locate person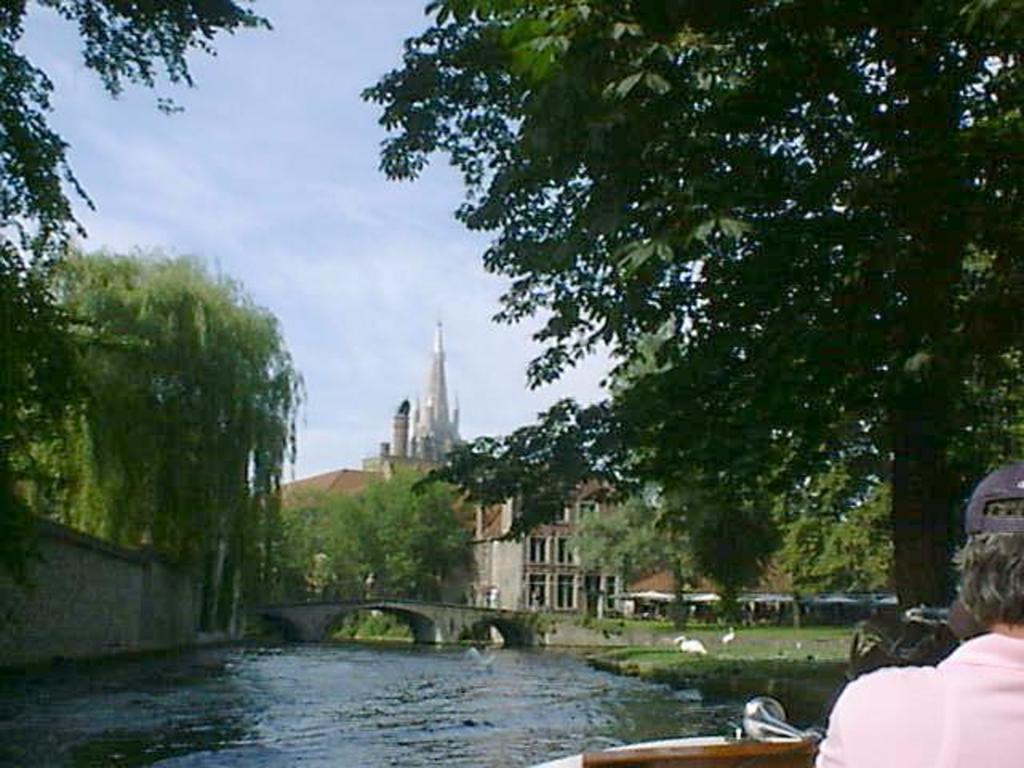
region(806, 456, 1022, 766)
